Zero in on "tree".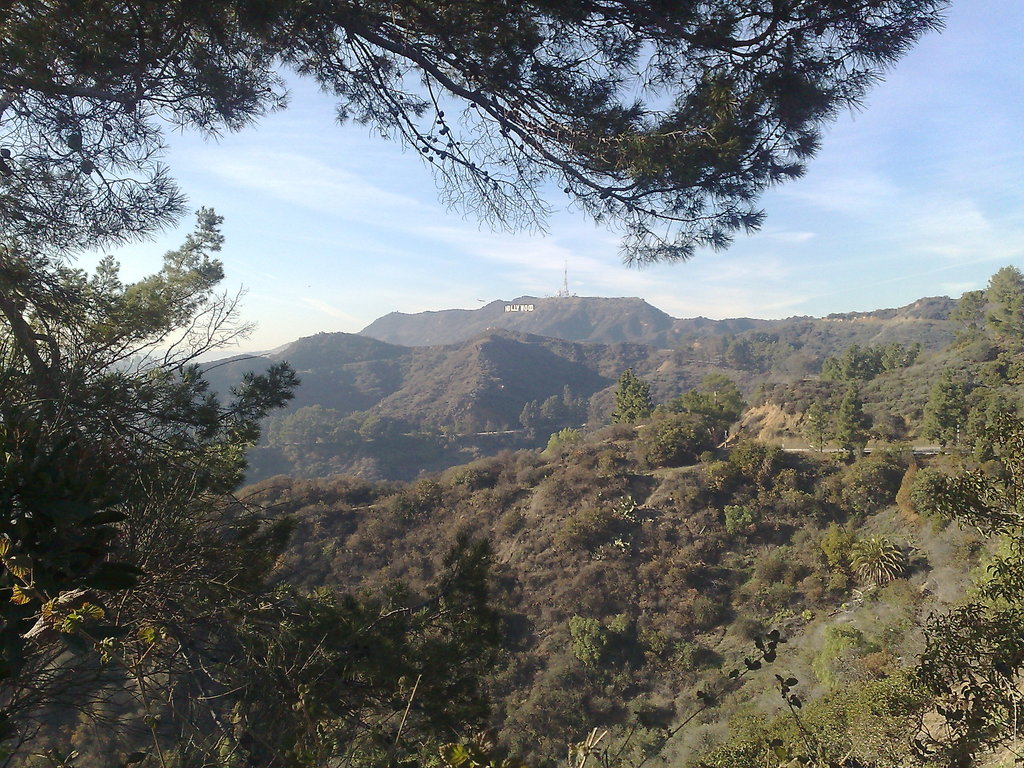
Zeroed in: region(910, 442, 1021, 525).
